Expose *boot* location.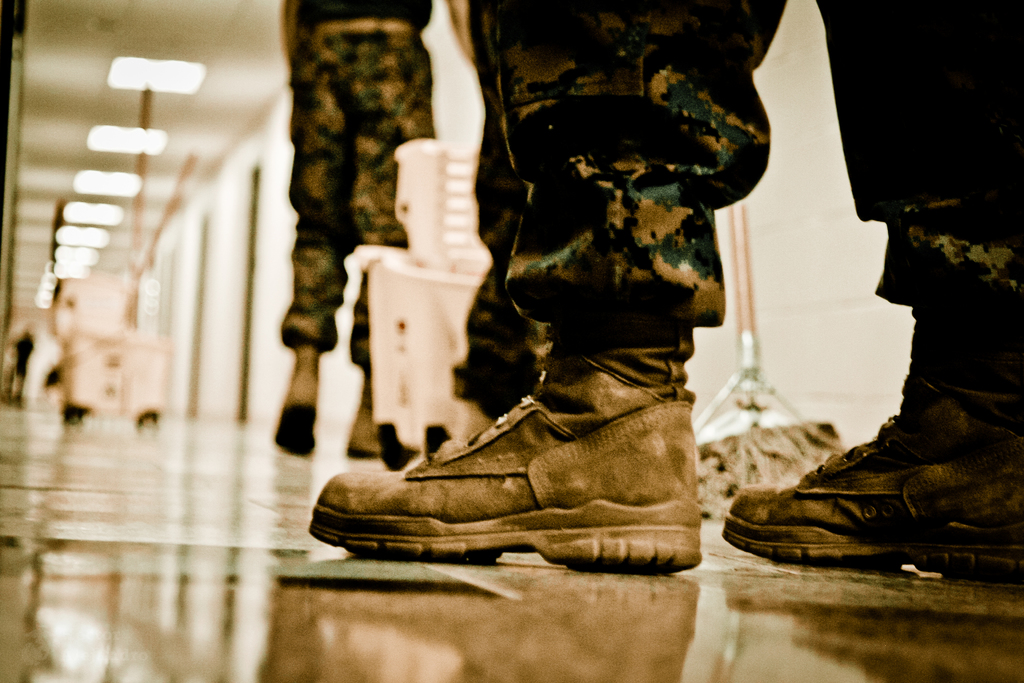
Exposed at 316, 250, 728, 563.
